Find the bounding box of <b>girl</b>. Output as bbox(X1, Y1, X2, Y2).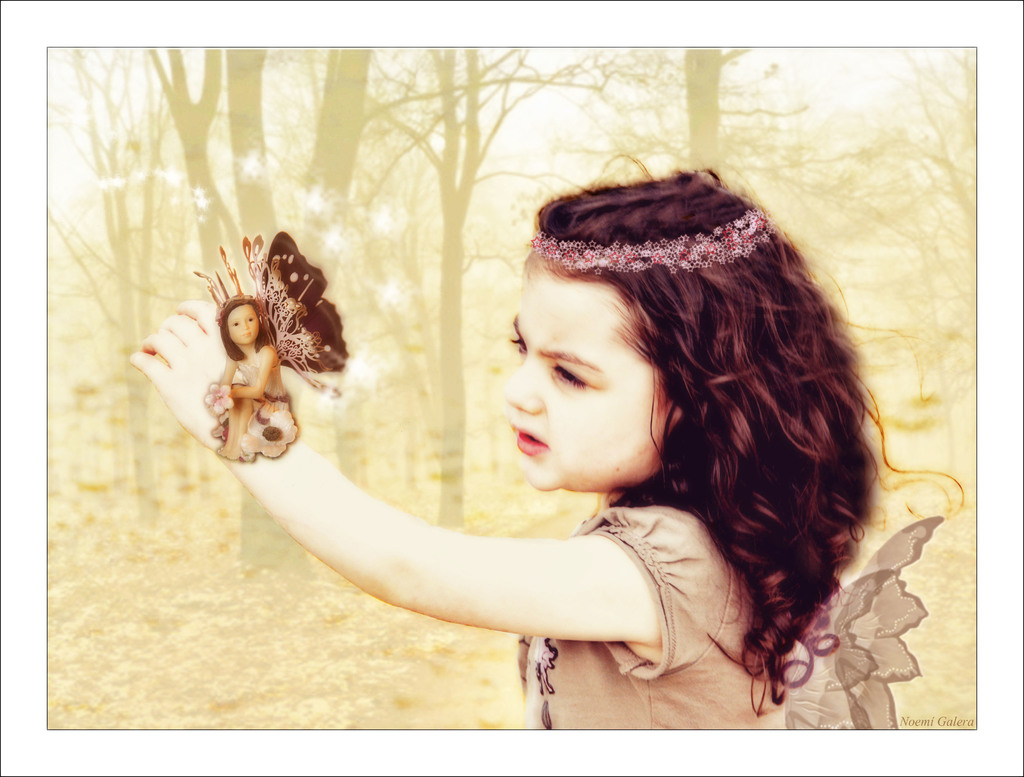
bbox(129, 156, 883, 729).
